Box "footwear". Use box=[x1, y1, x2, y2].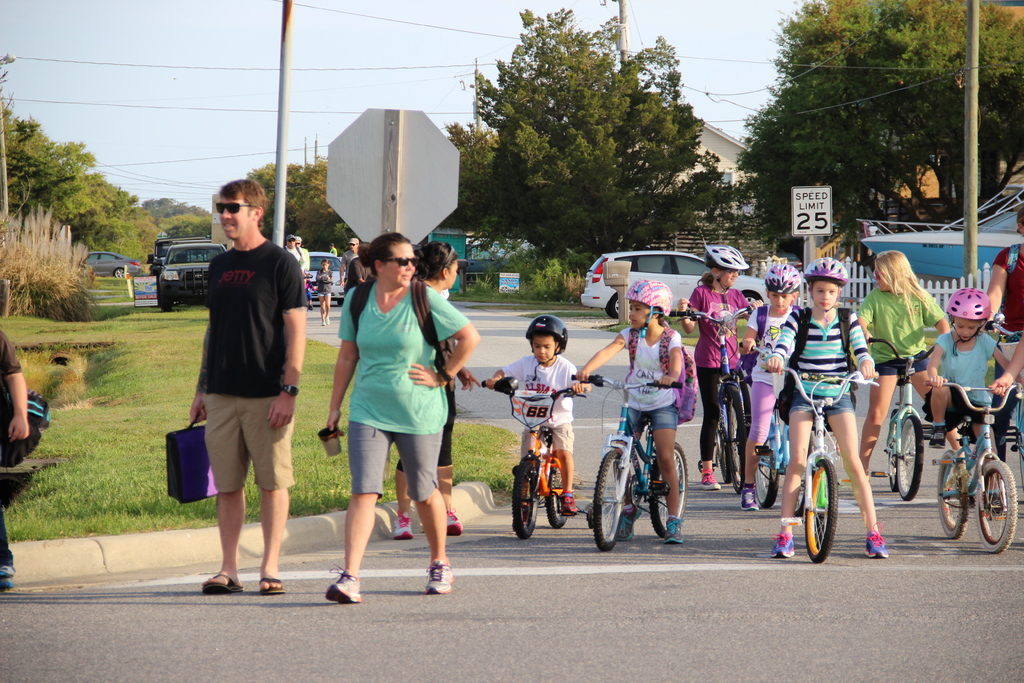
box=[927, 425, 947, 448].
